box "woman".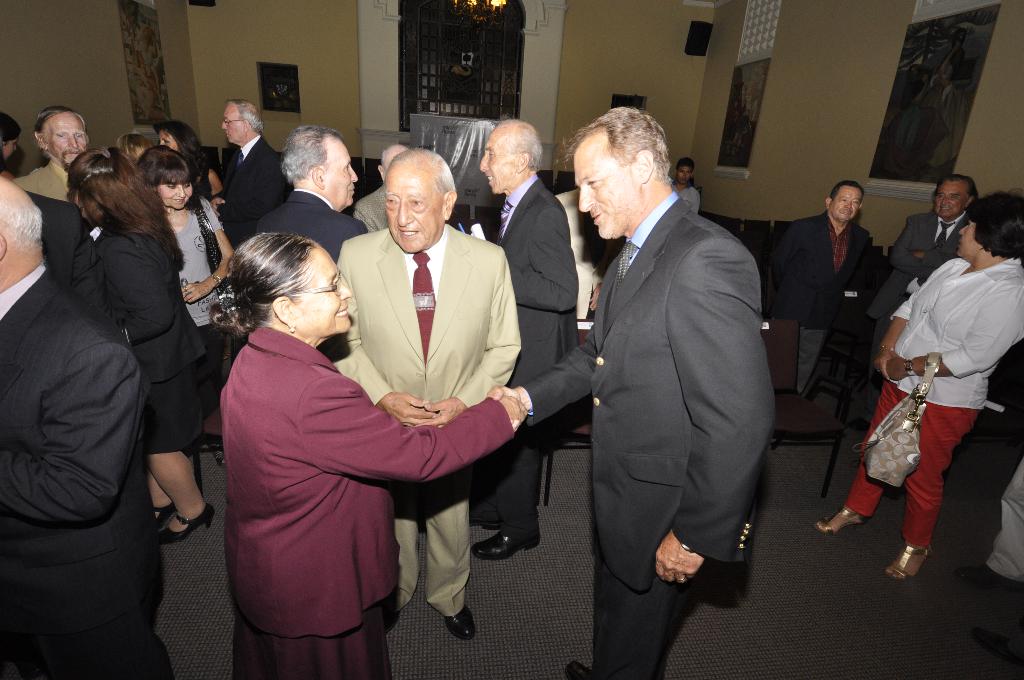
select_region(252, 142, 503, 673).
